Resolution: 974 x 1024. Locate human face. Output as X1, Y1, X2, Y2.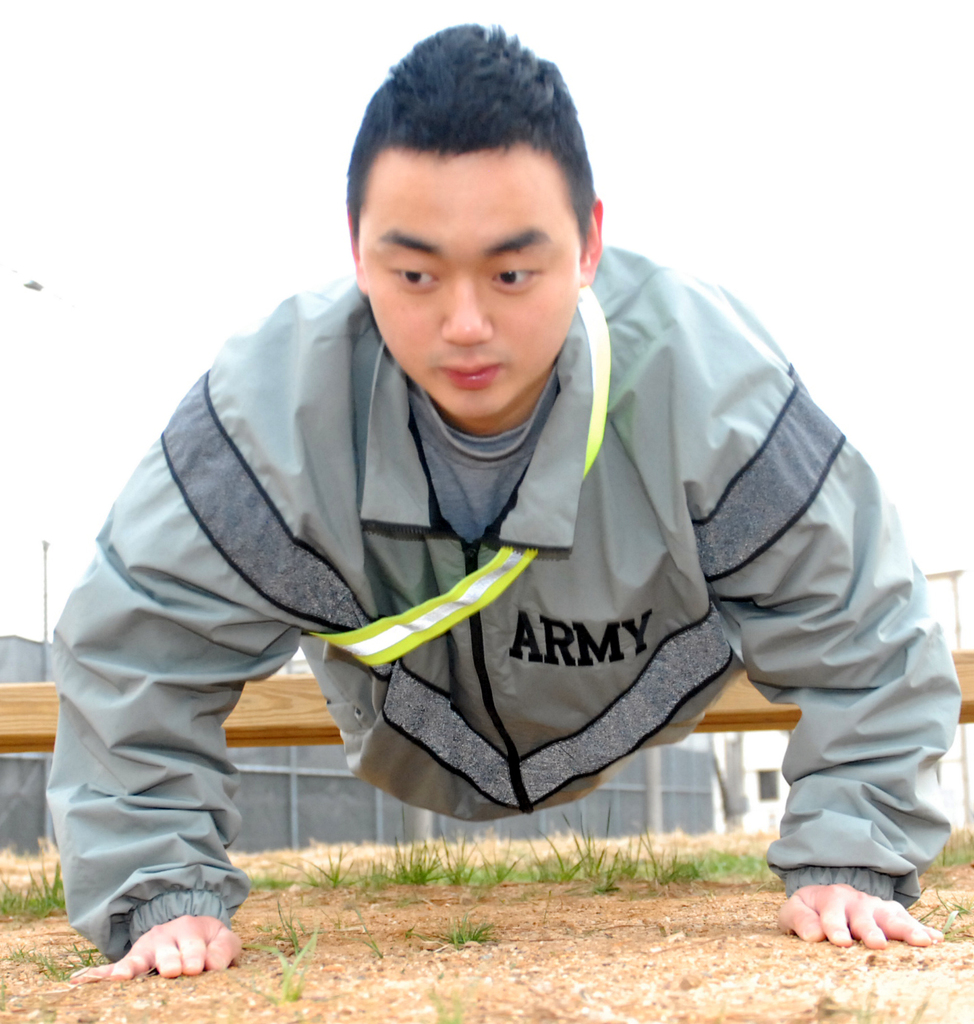
360, 154, 581, 420.
